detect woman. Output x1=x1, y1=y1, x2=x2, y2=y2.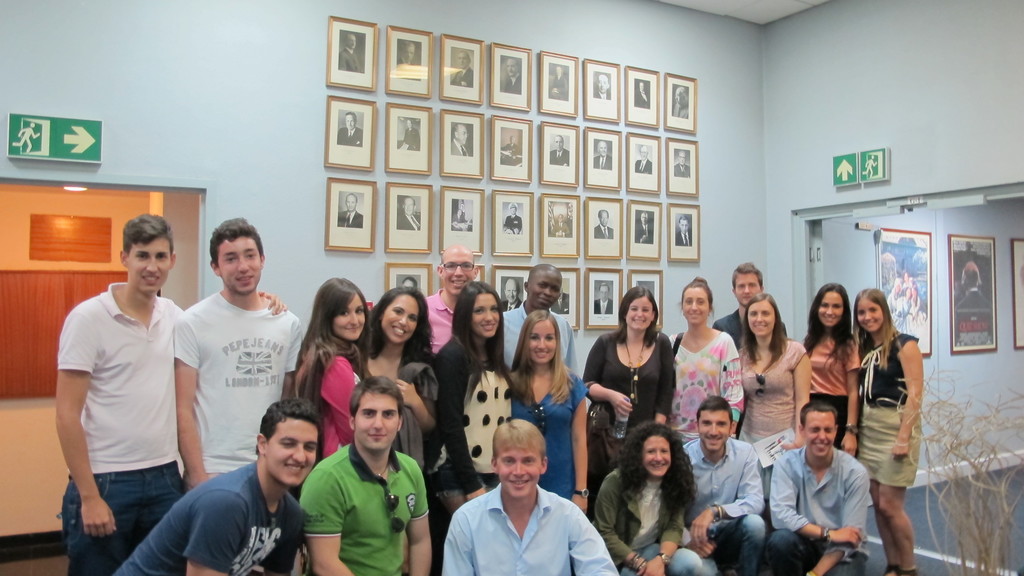
x1=802, y1=285, x2=867, y2=456.
